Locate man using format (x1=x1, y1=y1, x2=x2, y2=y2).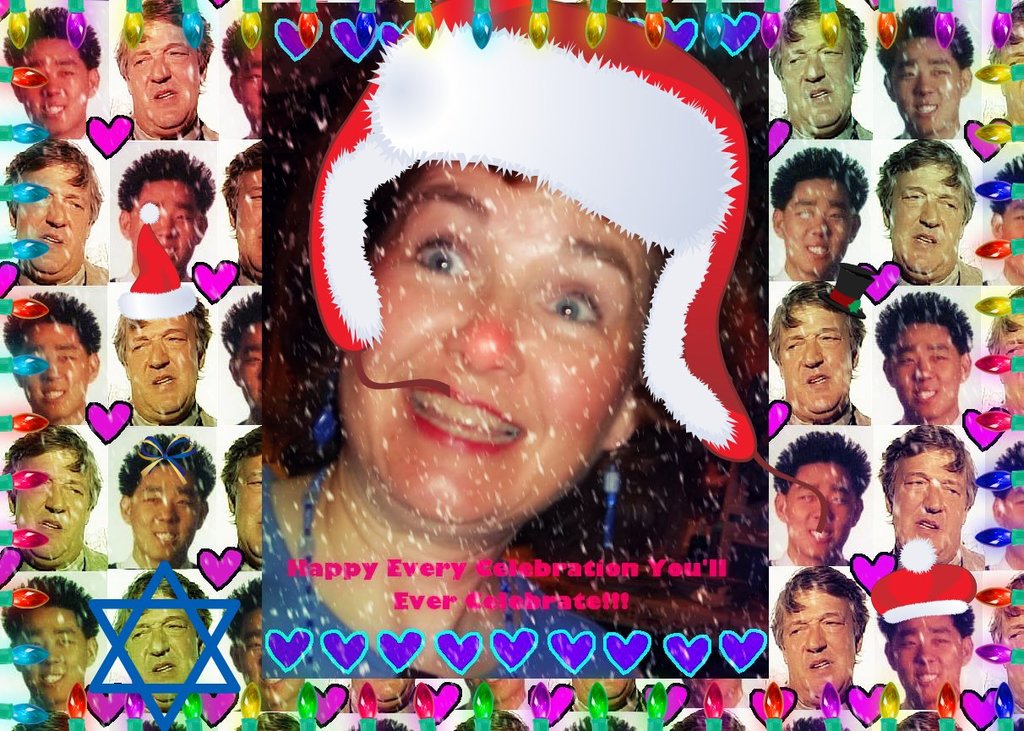
(x1=220, y1=18, x2=261, y2=135).
